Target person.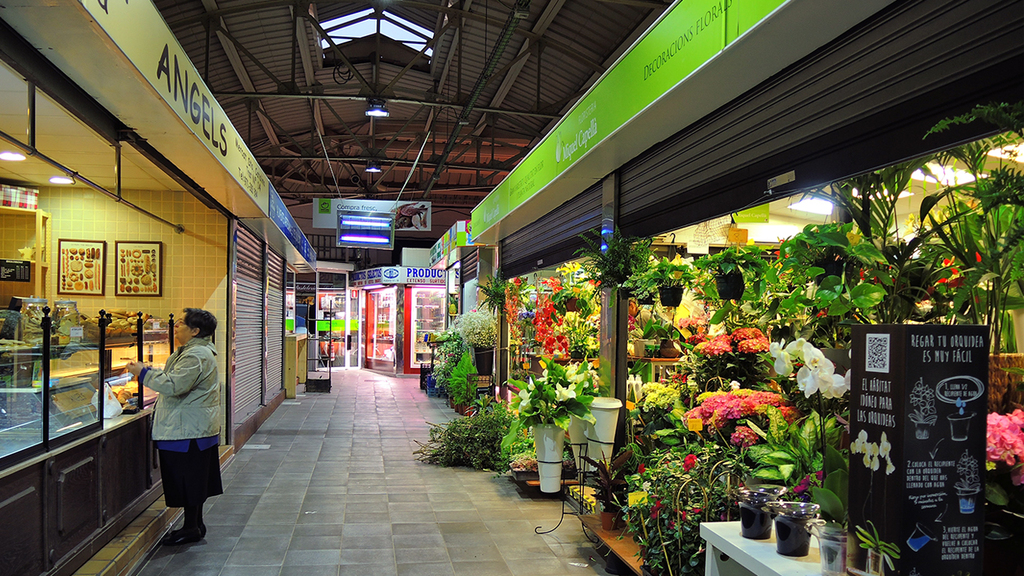
Target region: l=135, t=282, r=222, b=550.
